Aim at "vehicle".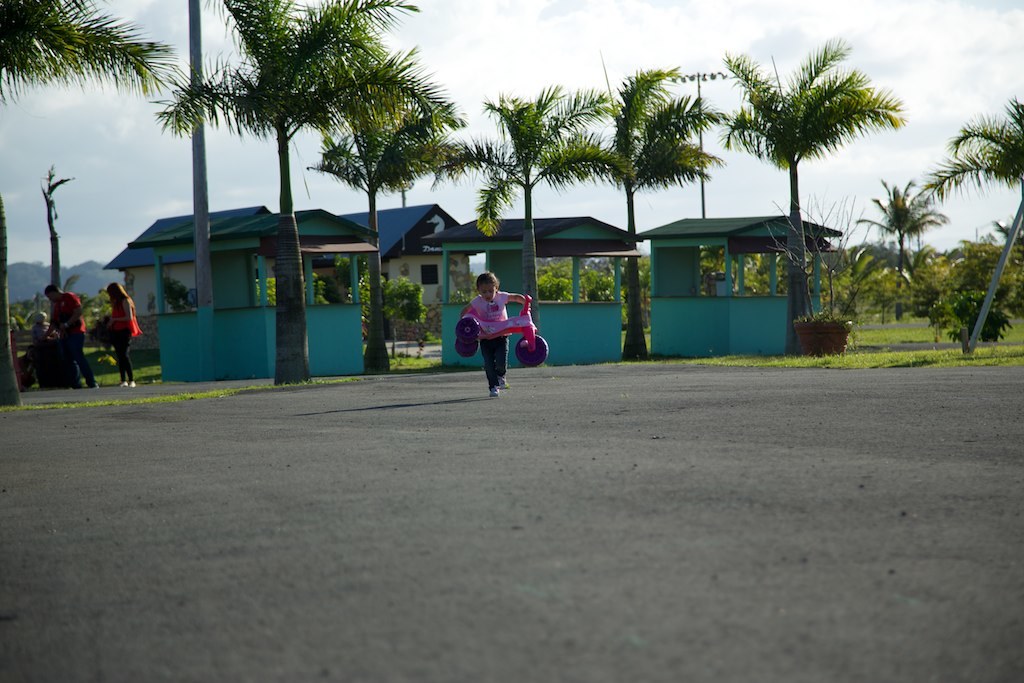
Aimed at bbox(453, 293, 551, 365).
